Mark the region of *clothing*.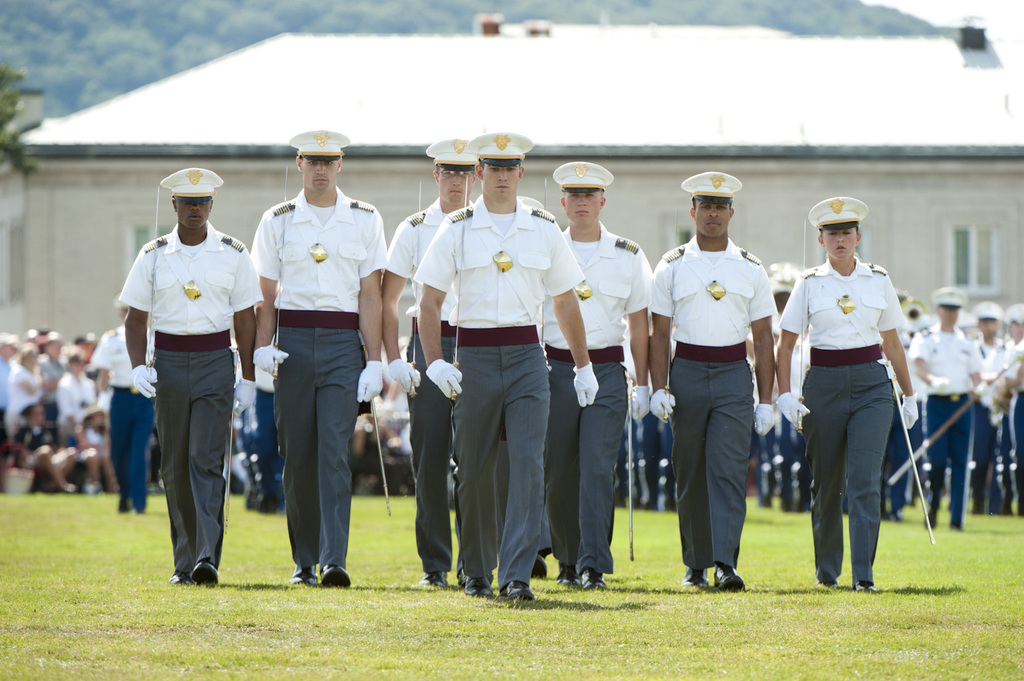
Region: box=[811, 365, 894, 571].
